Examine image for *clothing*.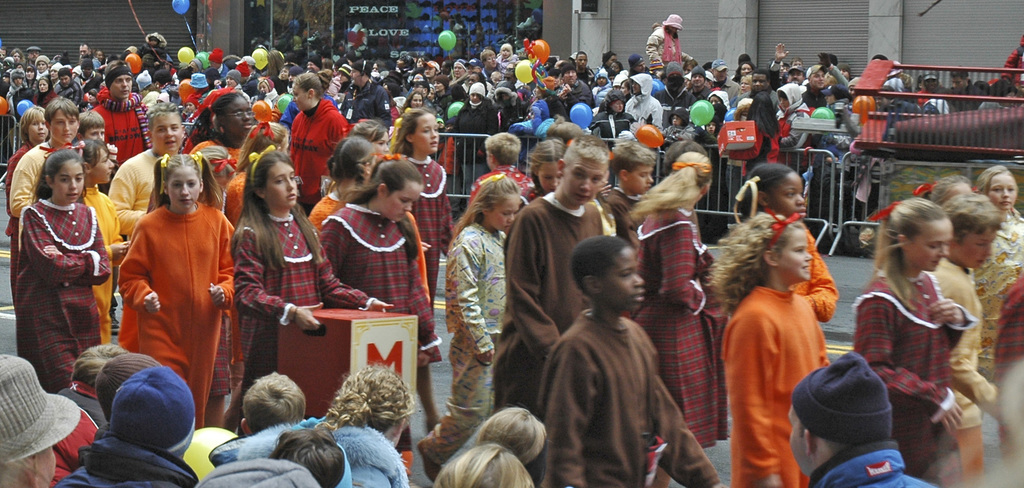
Examination result: (488, 187, 617, 402).
